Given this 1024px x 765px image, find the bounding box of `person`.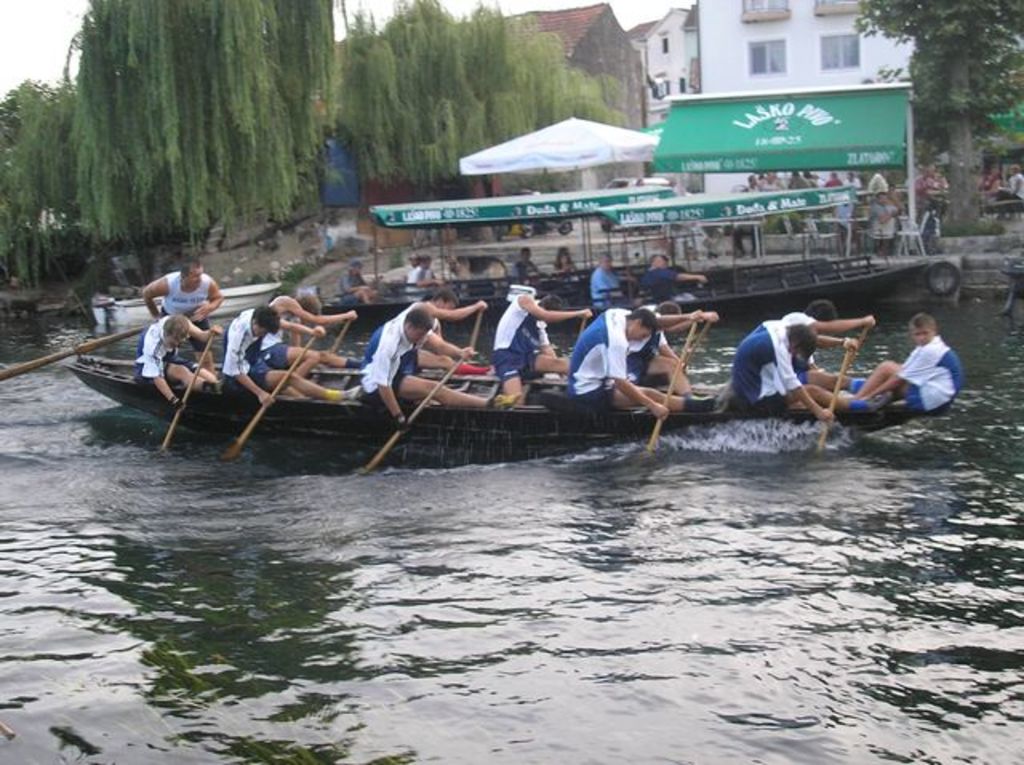
bbox=[779, 296, 870, 382].
